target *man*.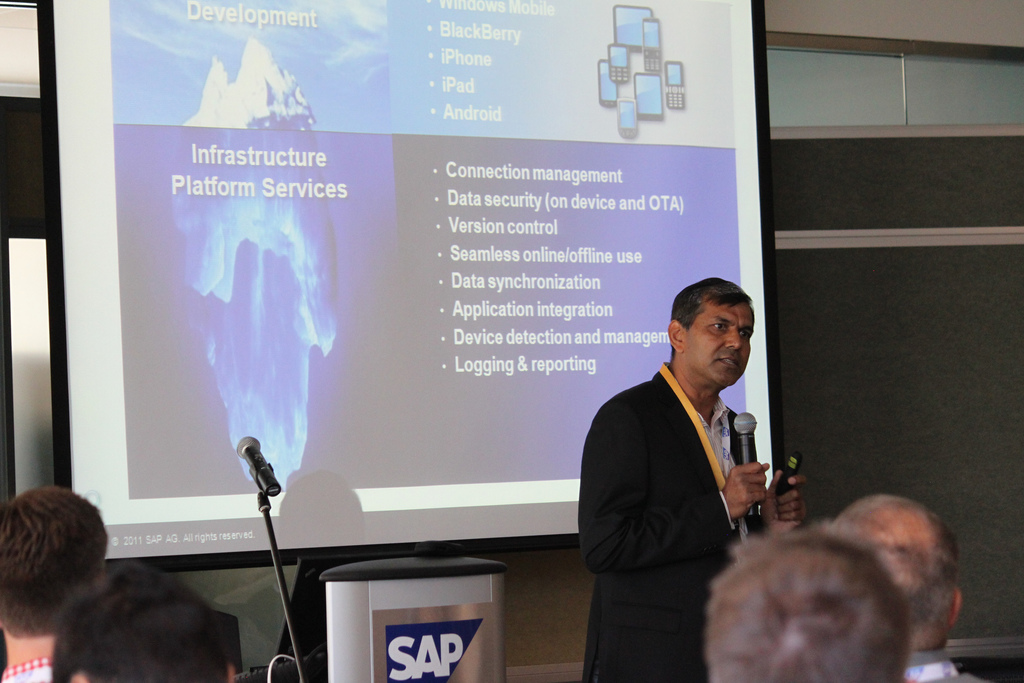
Target region: [left=577, top=276, right=808, bottom=682].
